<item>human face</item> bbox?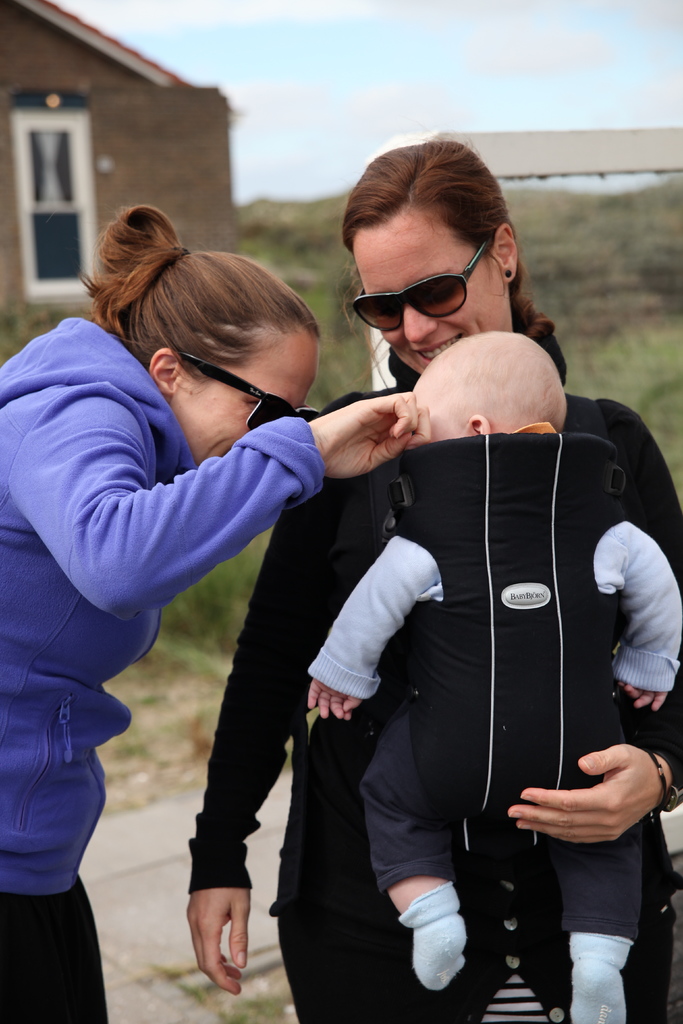
bbox=[349, 205, 505, 383]
